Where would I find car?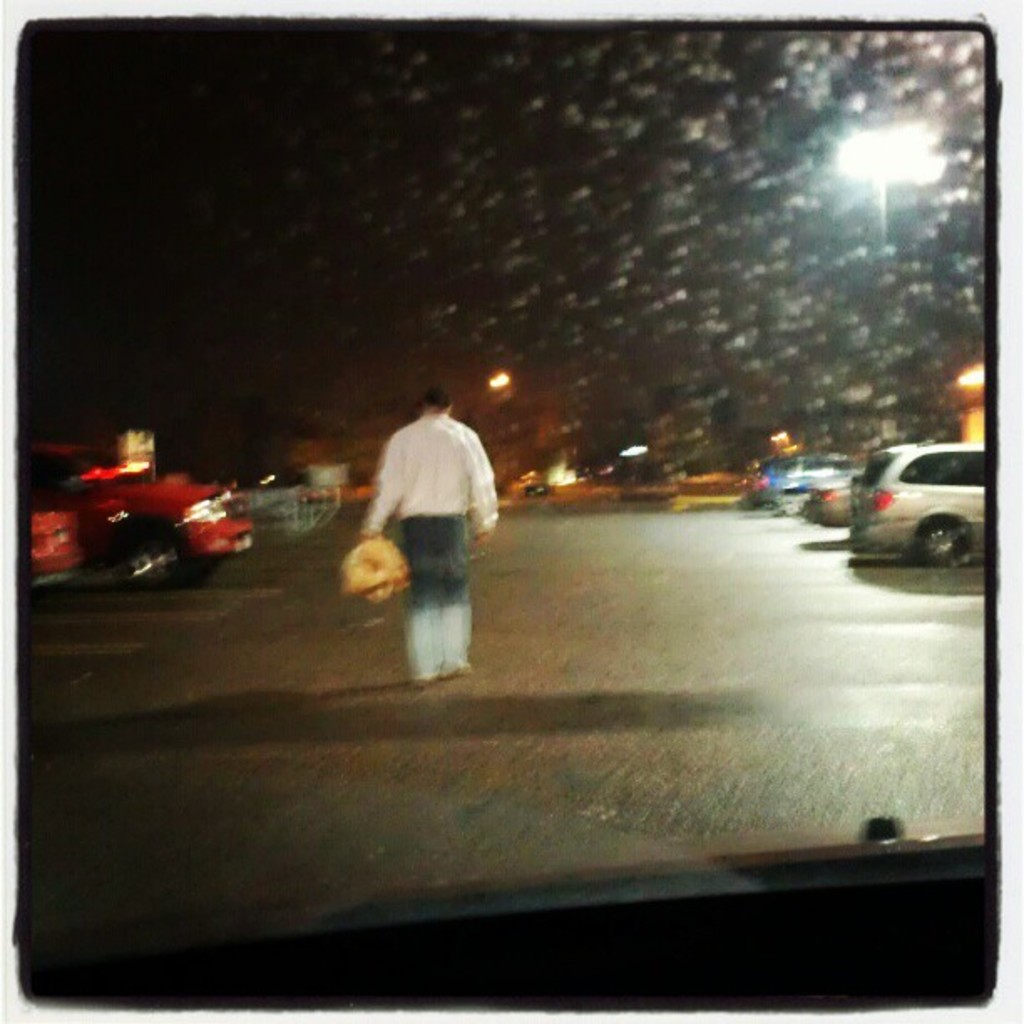
At select_region(201, 467, 335, 540).
